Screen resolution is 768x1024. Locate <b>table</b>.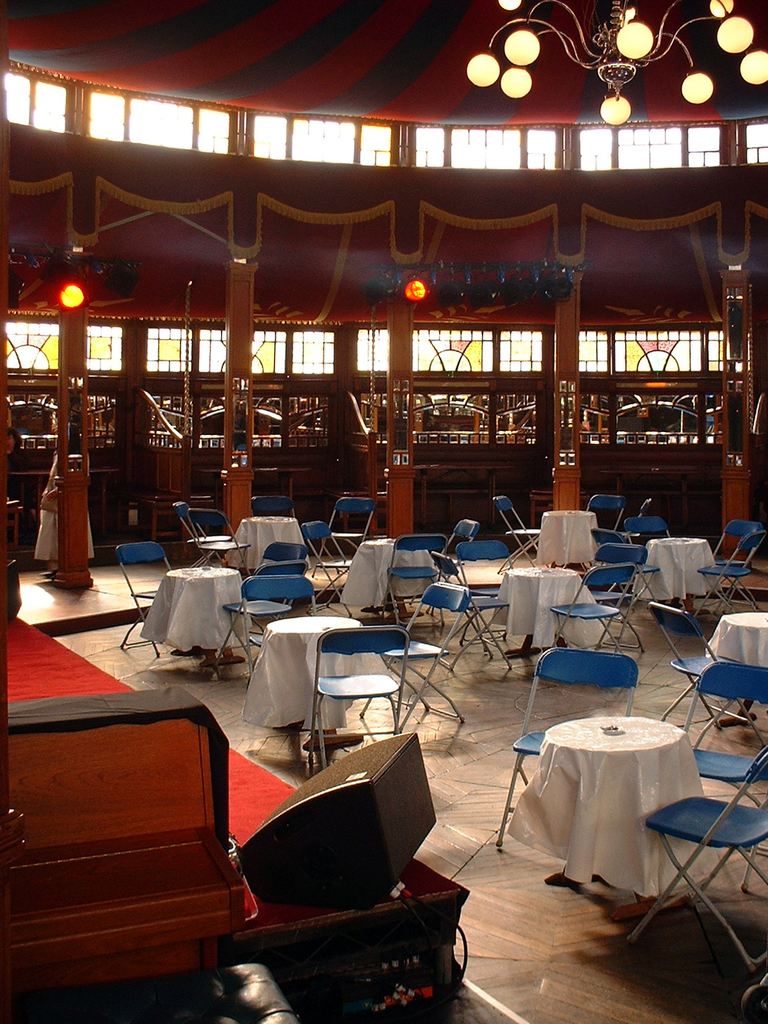
(x1=521, y1=716, x2=722, y2=925).
